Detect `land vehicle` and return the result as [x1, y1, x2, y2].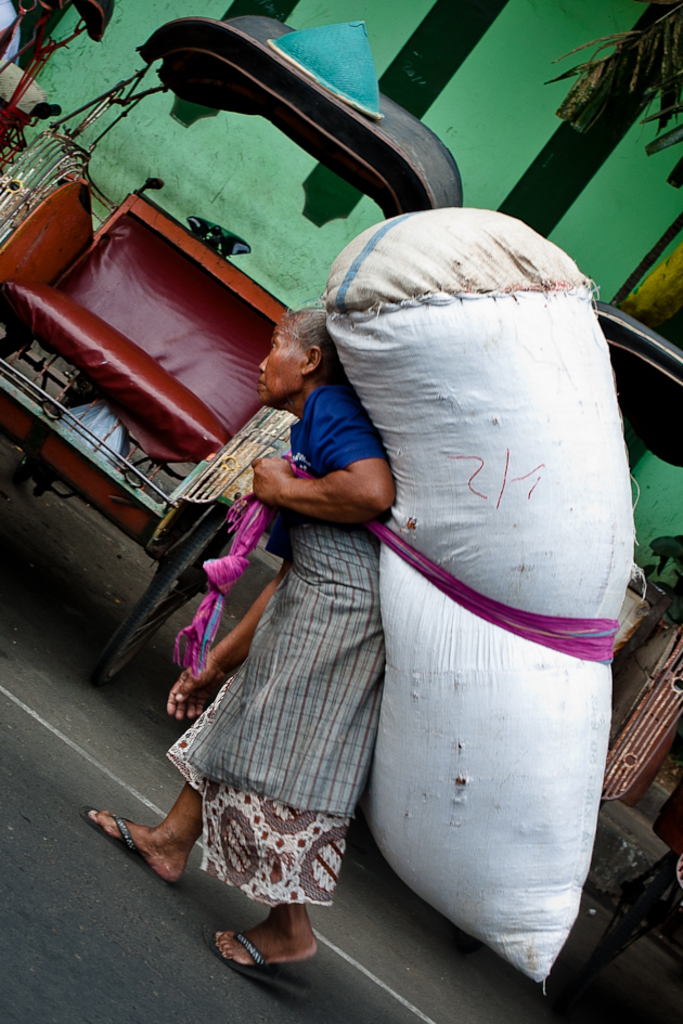
[0, 0, 121, 167].
